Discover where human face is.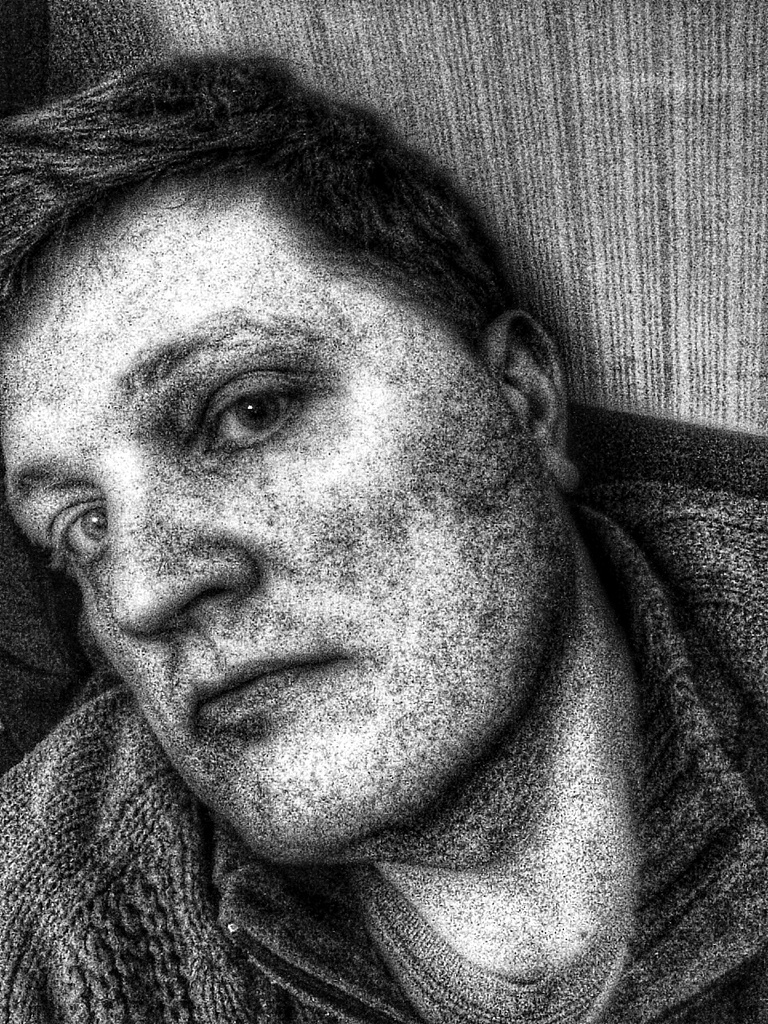
Discovered at x1=0 y1=182 x2=572 y2=870.
